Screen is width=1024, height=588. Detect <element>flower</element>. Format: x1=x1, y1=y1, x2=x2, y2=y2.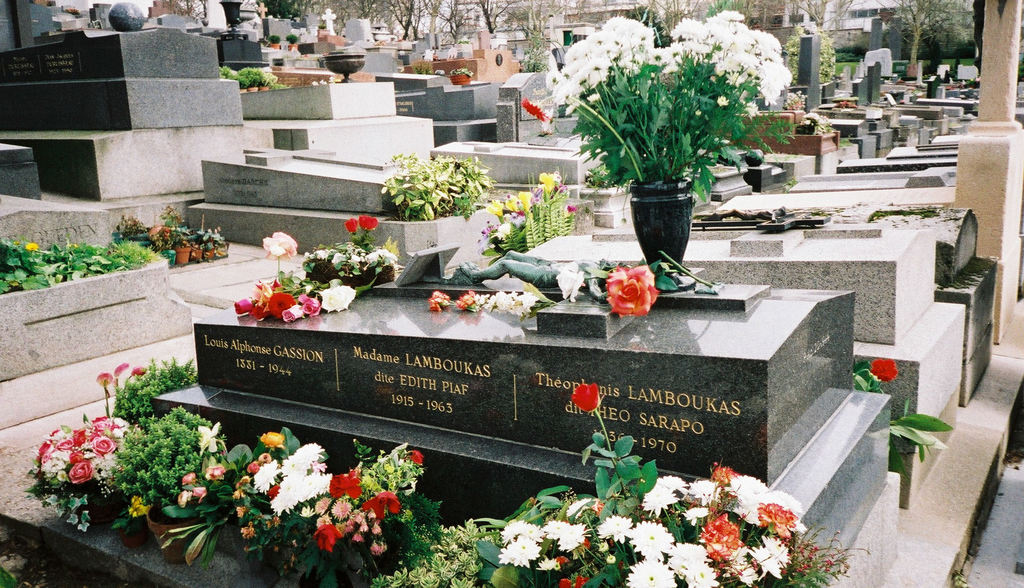
x1=177, y1=488, x2=193, y2=509.
